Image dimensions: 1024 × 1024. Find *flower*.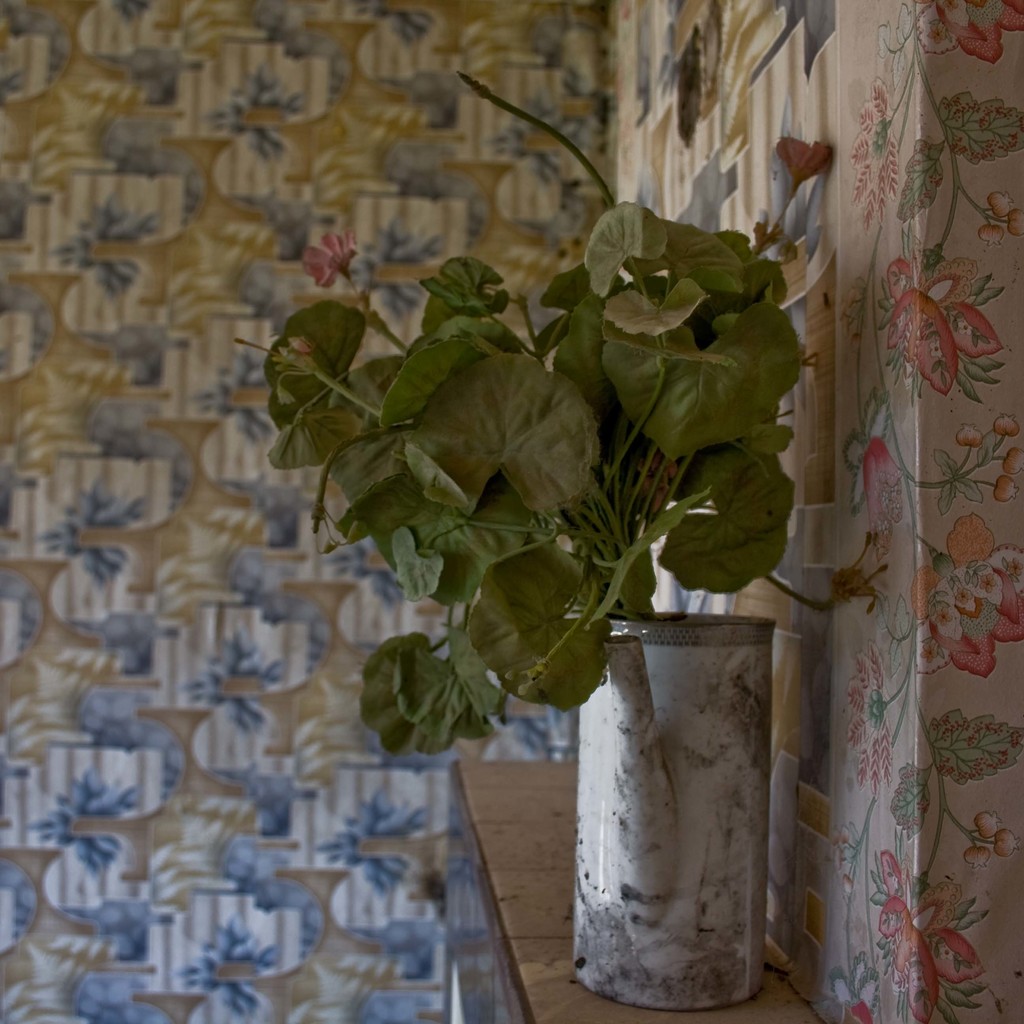
836, 643, 898, 790.
